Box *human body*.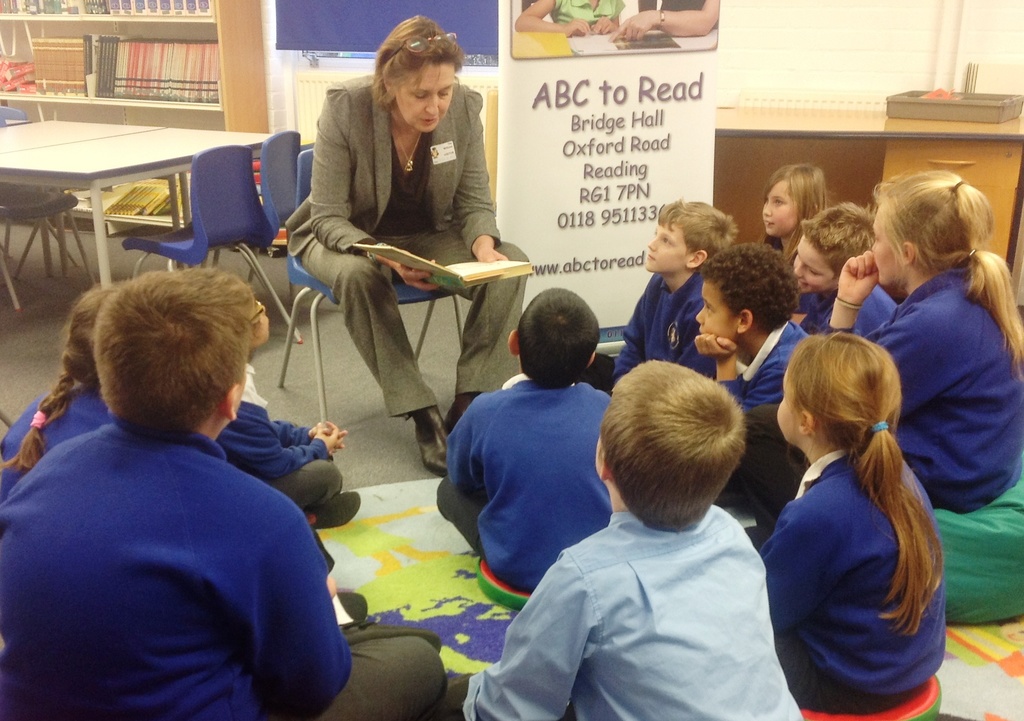
pyautogui.locateOnScreen(0, 284, 112, 506).
